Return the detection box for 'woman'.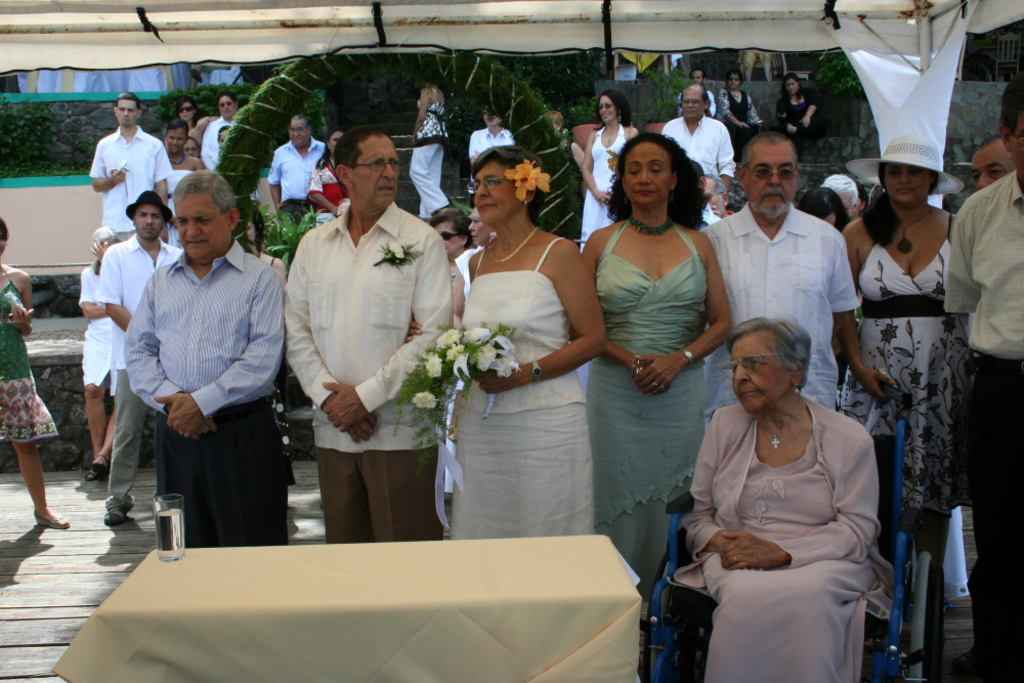
839:161:978:682.
